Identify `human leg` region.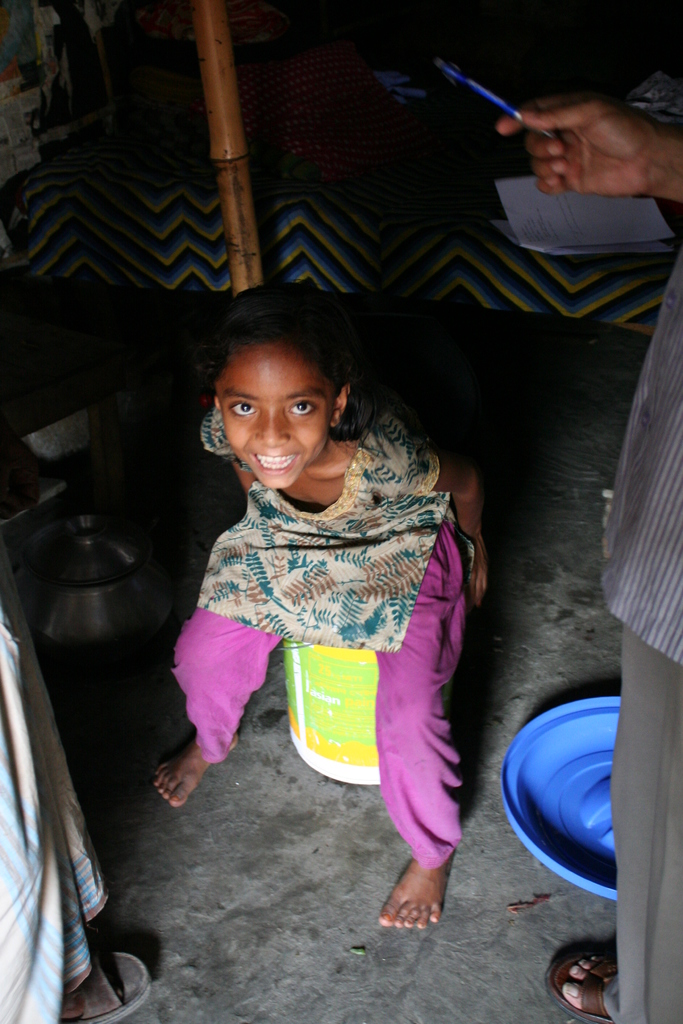
Region: region(147, 600, 276, 805).
